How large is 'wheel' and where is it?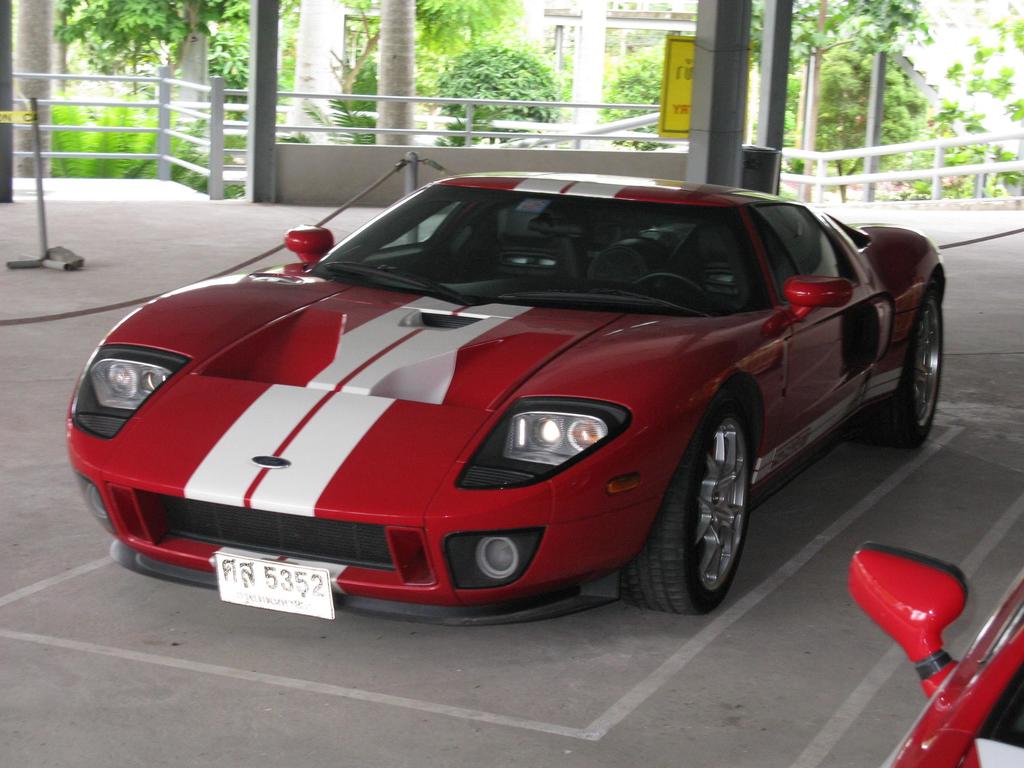
Bounding box: {"x1": 857, "y1": 278, "x2": 943, "y2": 450}.
